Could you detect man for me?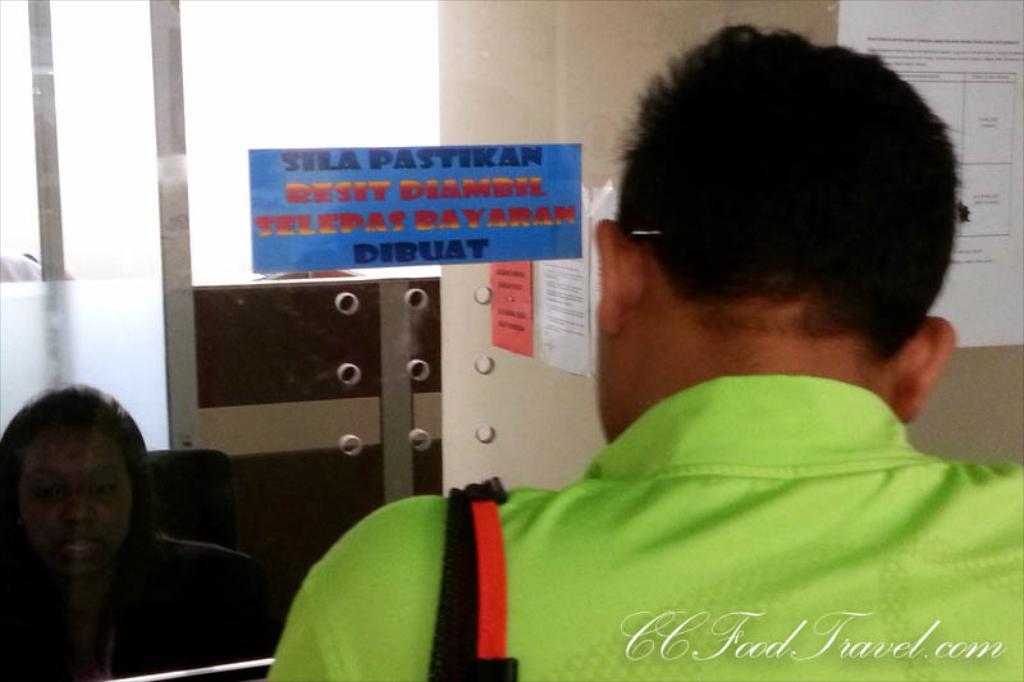
Detection result: 383 38 1023 679.
